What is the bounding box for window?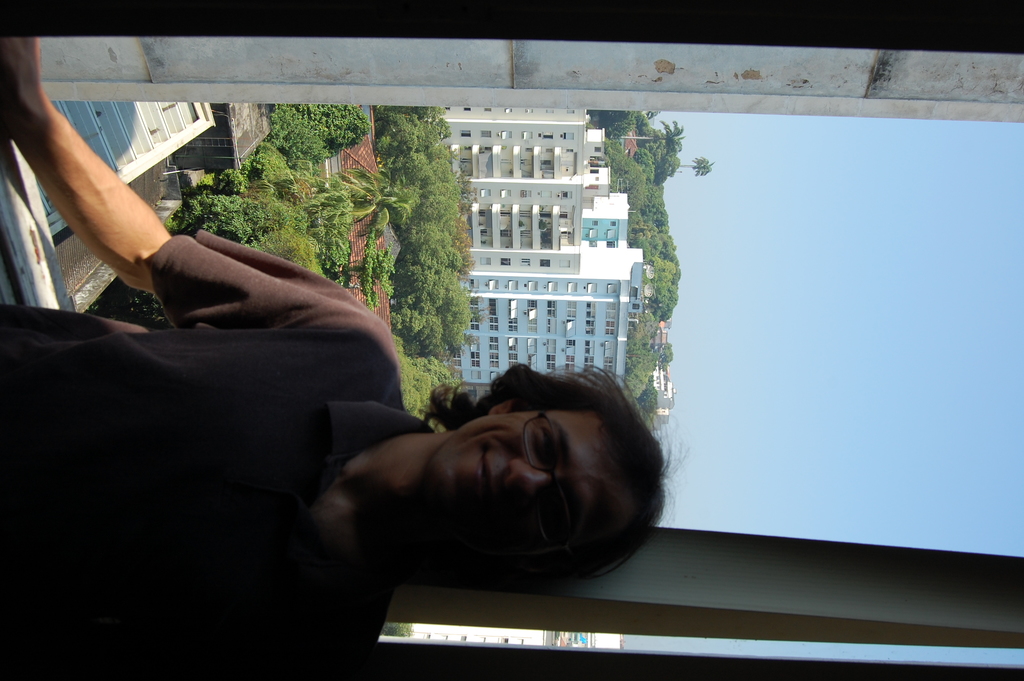
[x1=501, y1=129, x2=510, y2=138].
